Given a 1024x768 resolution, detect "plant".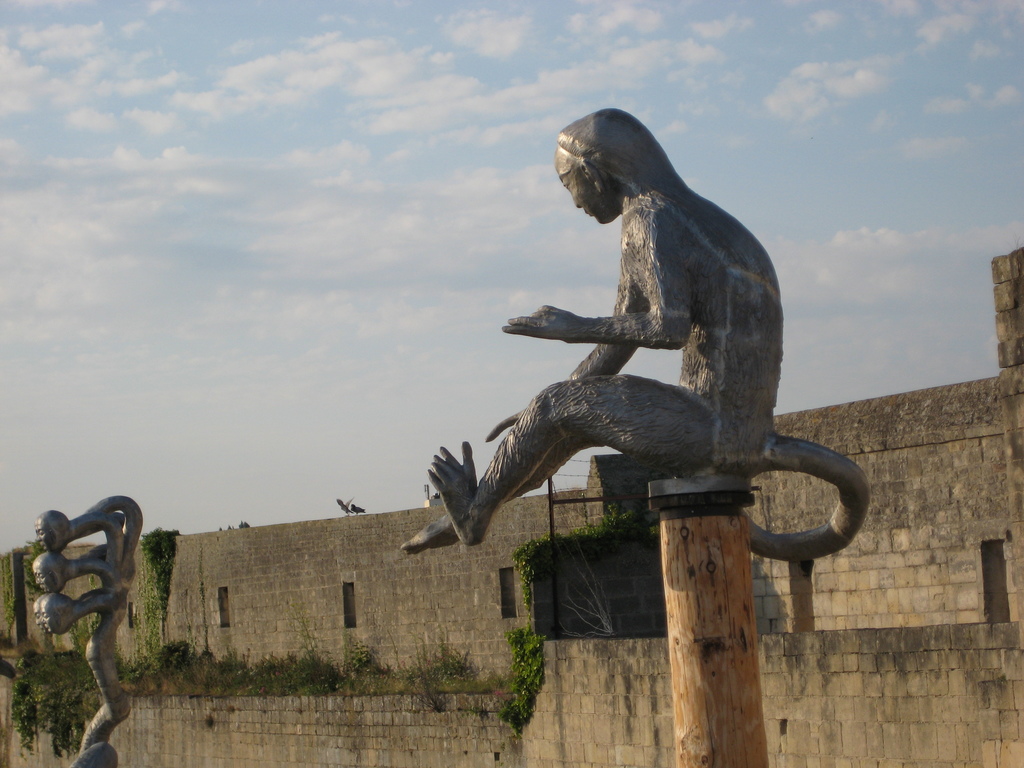
(114, 646, 146, 688).
